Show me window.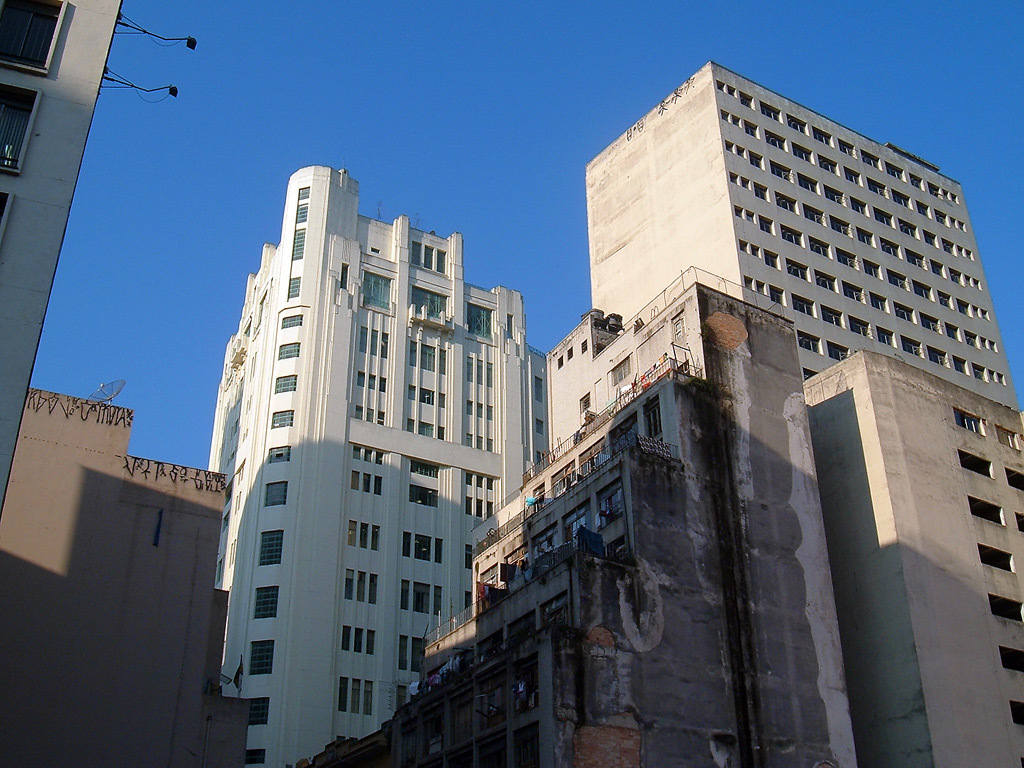
window is here: BBox(856, 224, 875, 247).
